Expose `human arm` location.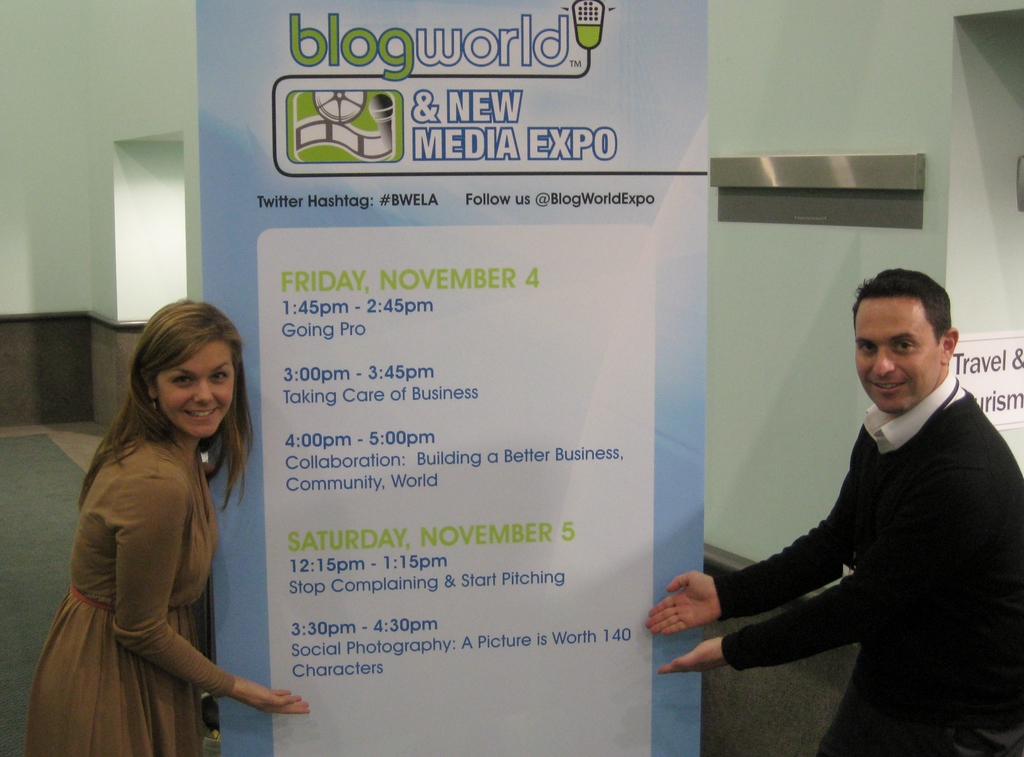
Exposed at x1=639, y1=421, x2=881, y2=636.
